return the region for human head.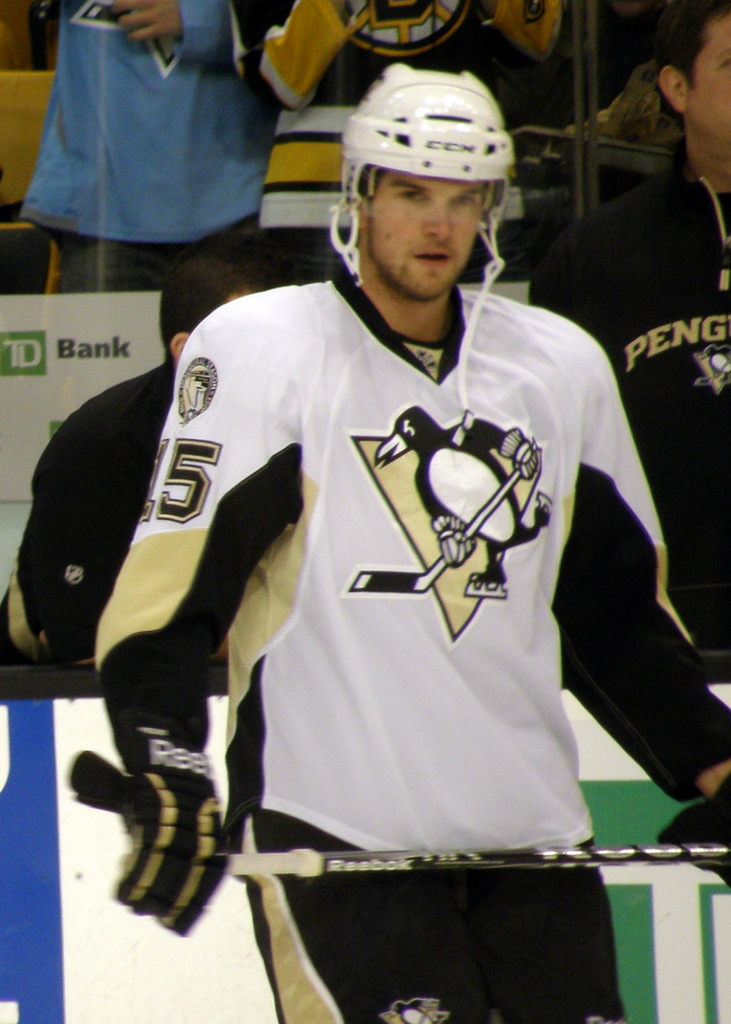
<box>327,74,525,290</box>.
